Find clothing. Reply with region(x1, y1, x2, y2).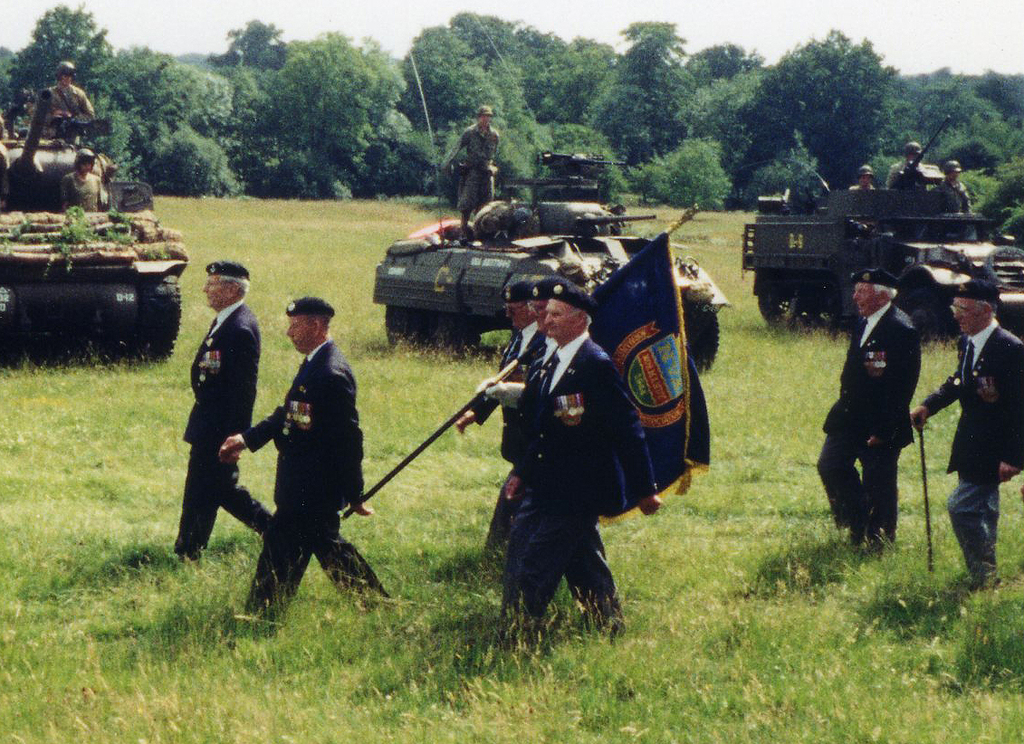
region(163, 307, 275, 564).
